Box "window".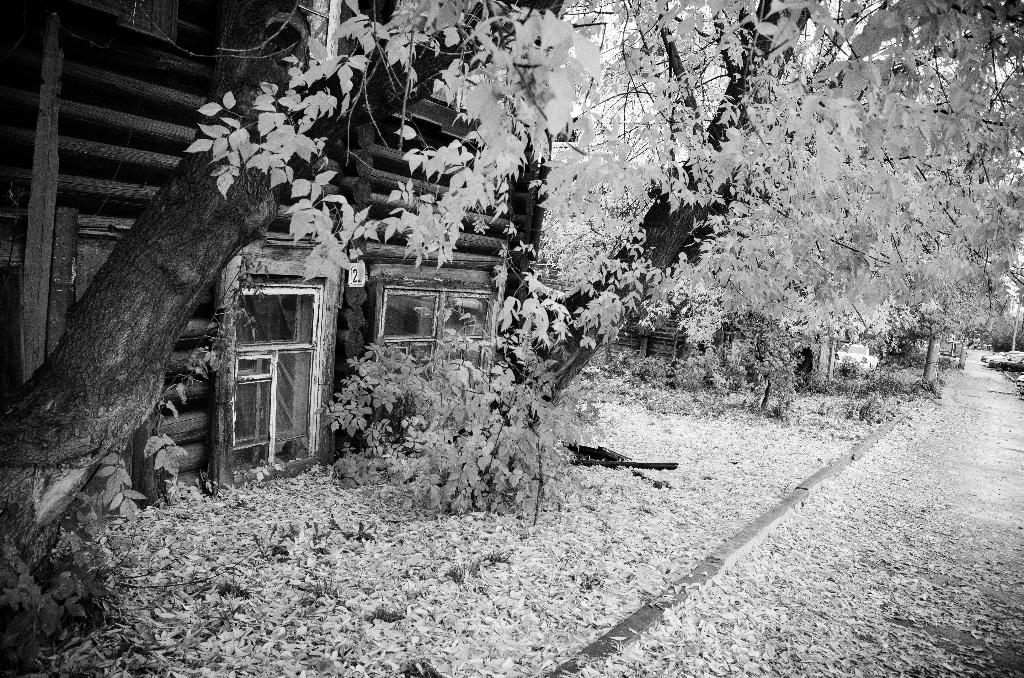
rect(225, 229, 321, 452).
